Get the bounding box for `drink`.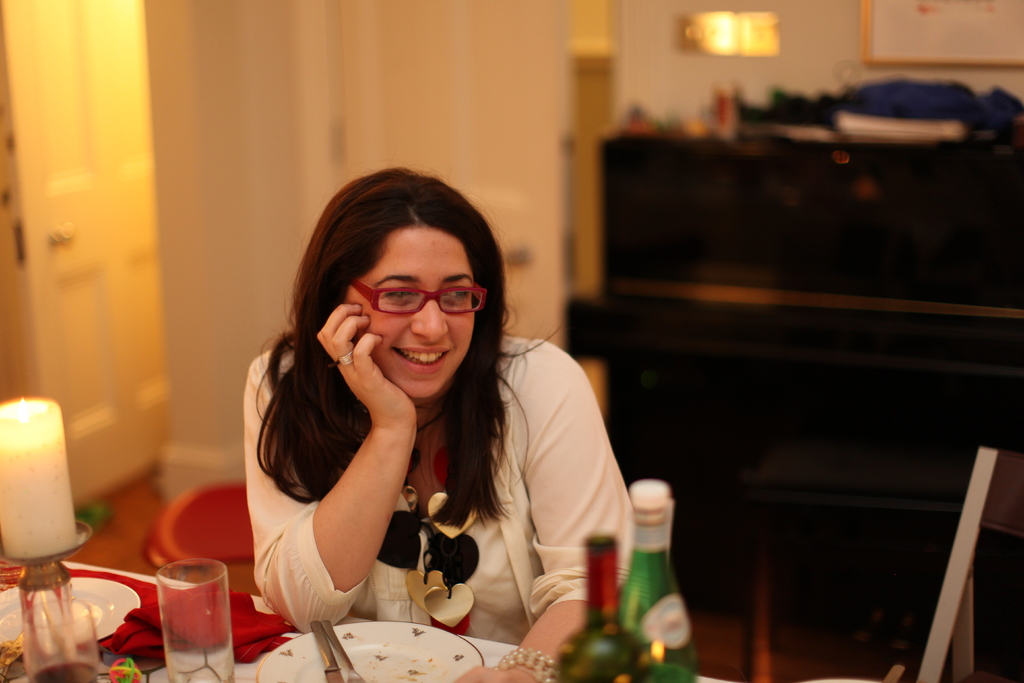
31,663,89,680.
